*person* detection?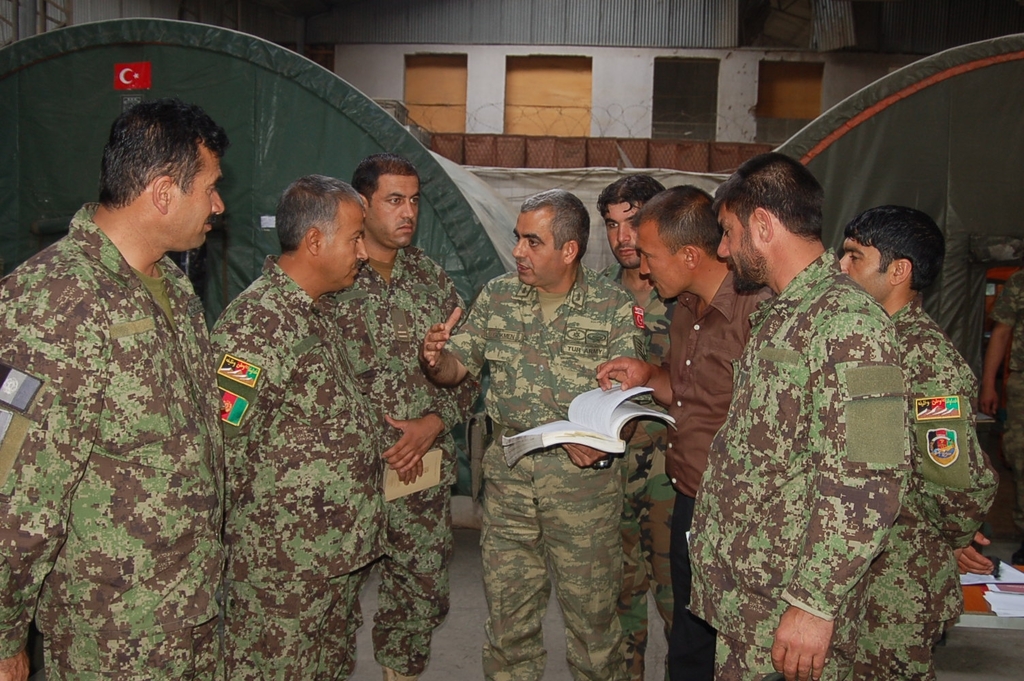
975/240/1023/567
